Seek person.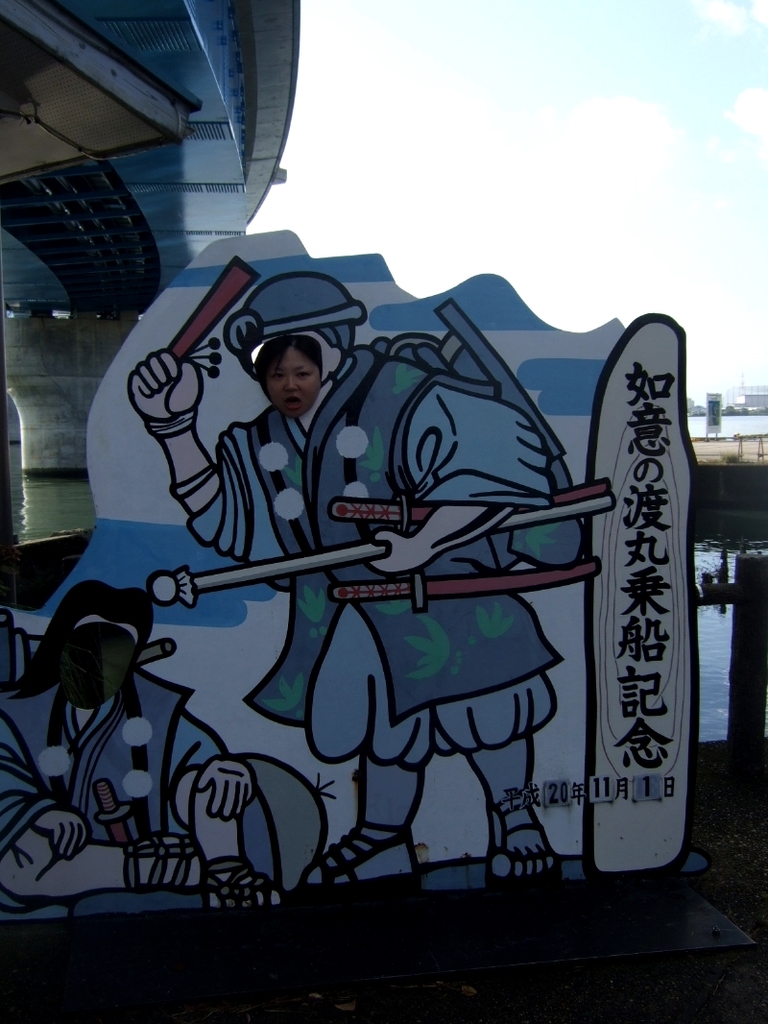
249/333/324/414.
